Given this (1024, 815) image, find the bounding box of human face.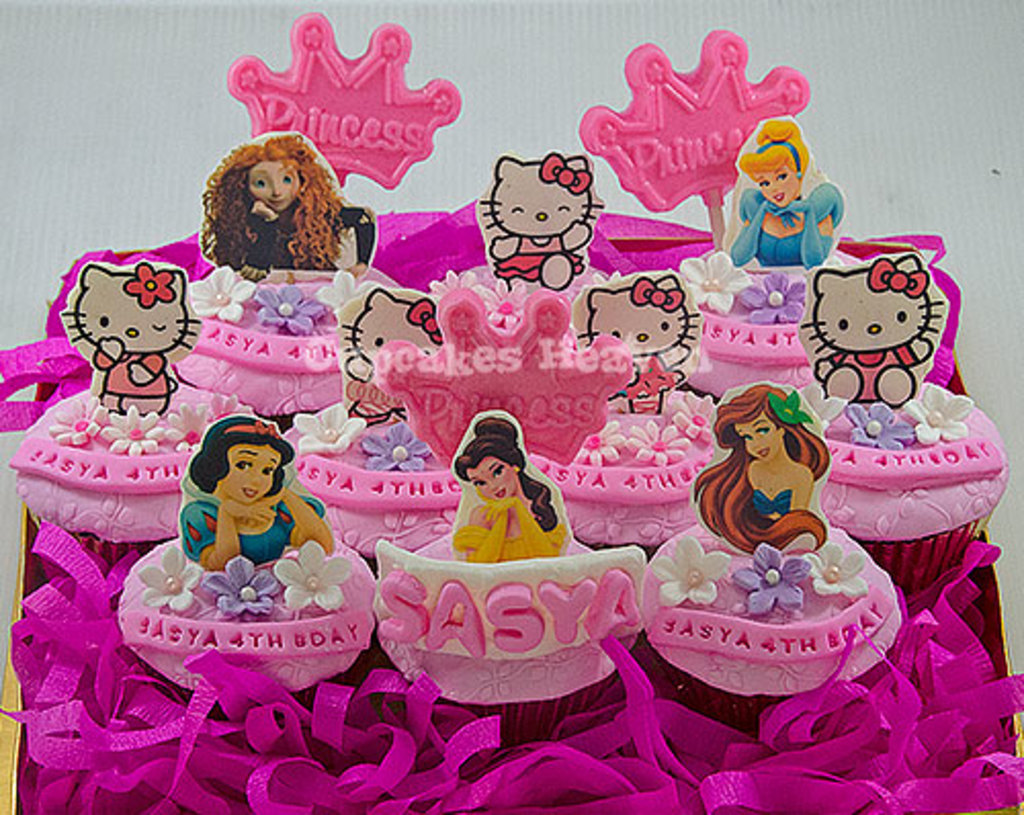
locate(469, 455, 524, 502).
